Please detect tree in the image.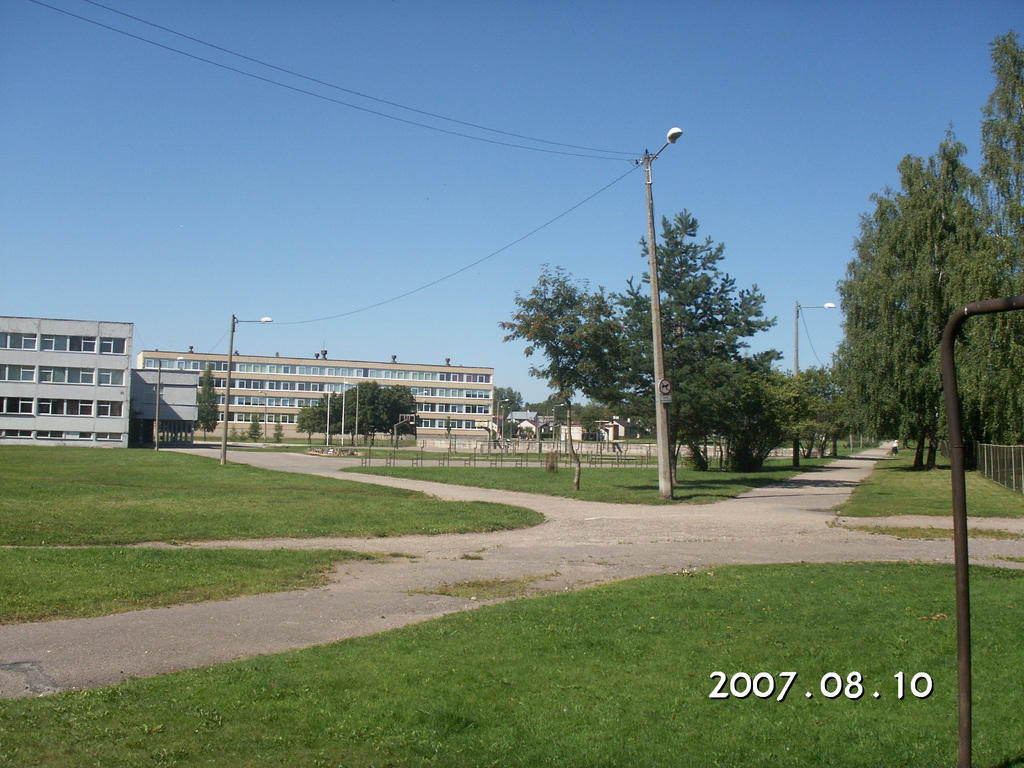
bbox=[276, 422, 288, 438].
